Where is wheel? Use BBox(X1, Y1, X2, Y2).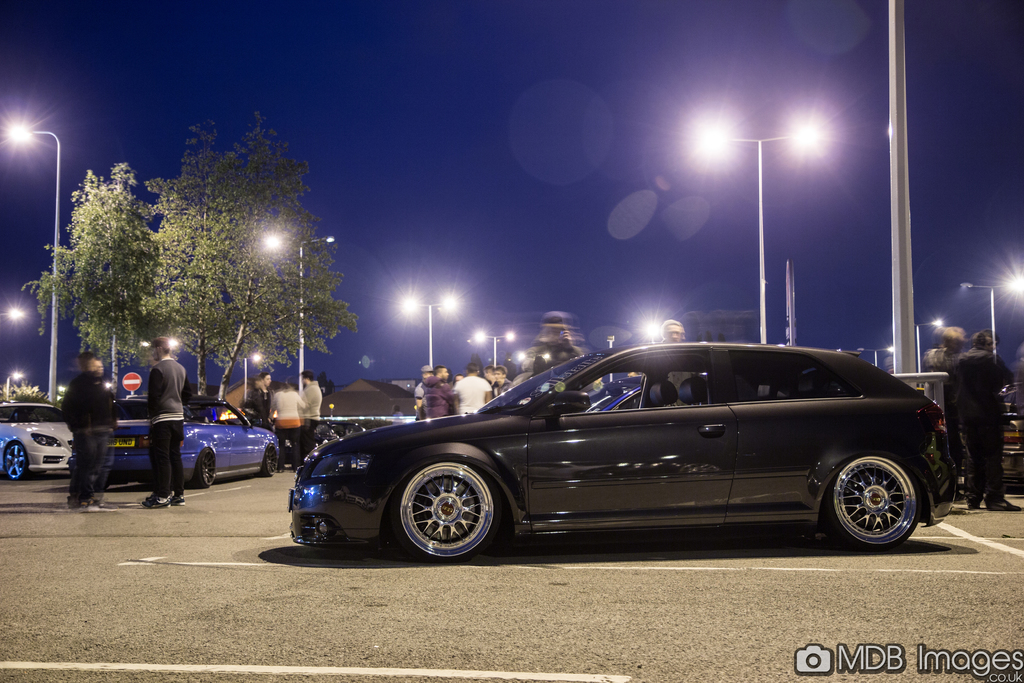
BBox(0, 442, 31, 477).
